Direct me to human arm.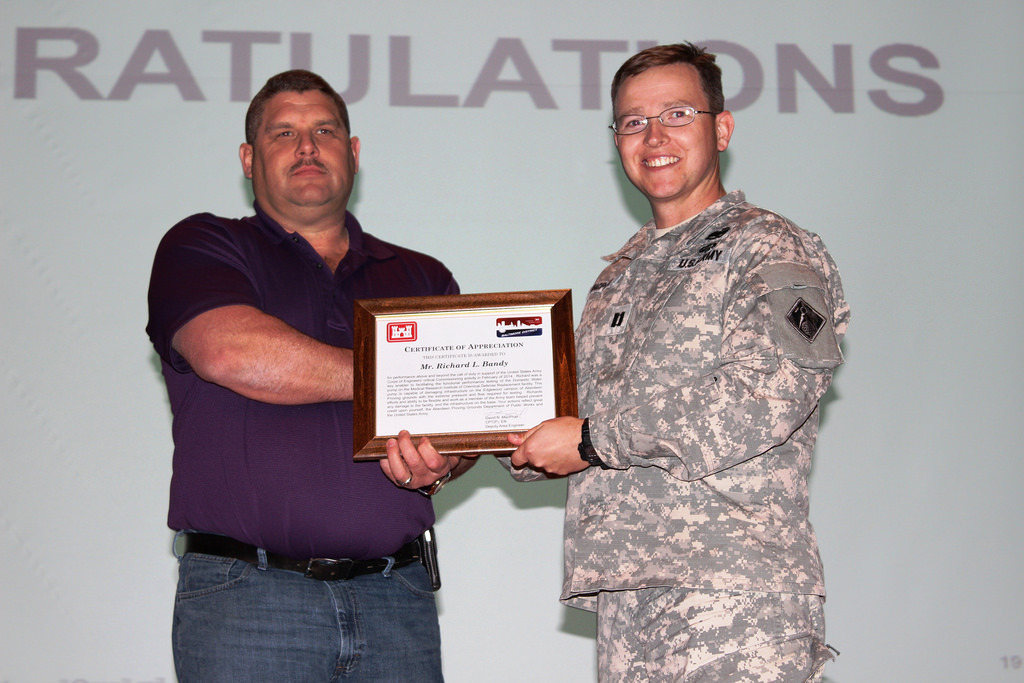
Direction: x1=503 y1=213 x2=839 y2=486.
